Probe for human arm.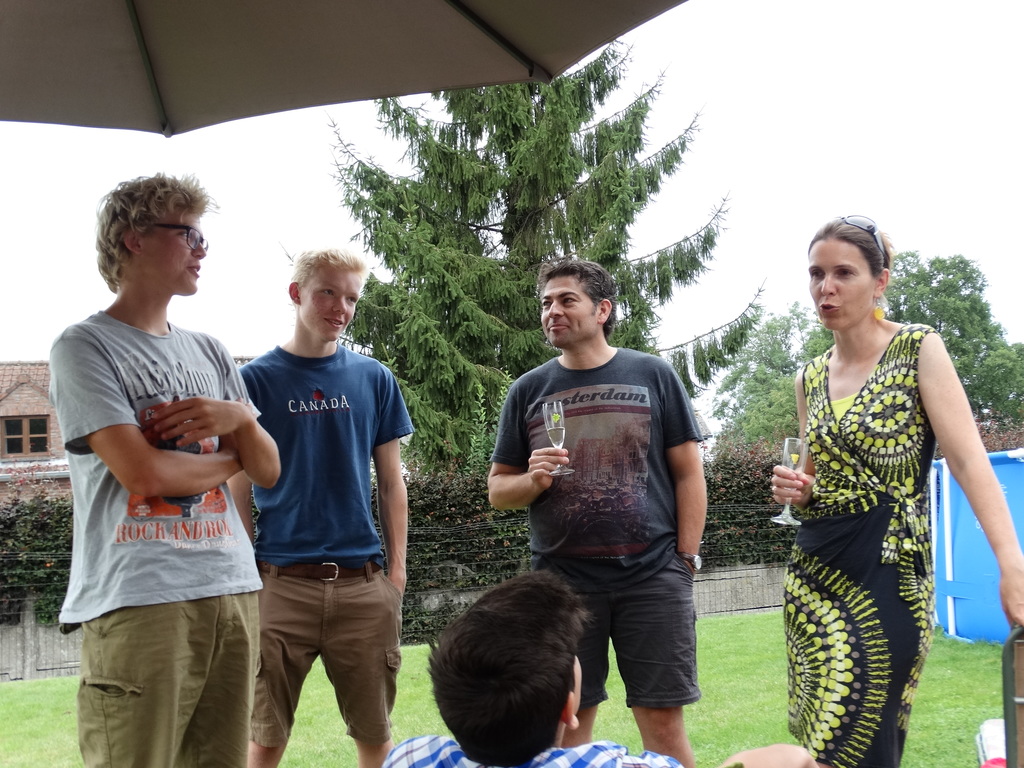
Probe result: box=[924, 328, 1013, 618].
